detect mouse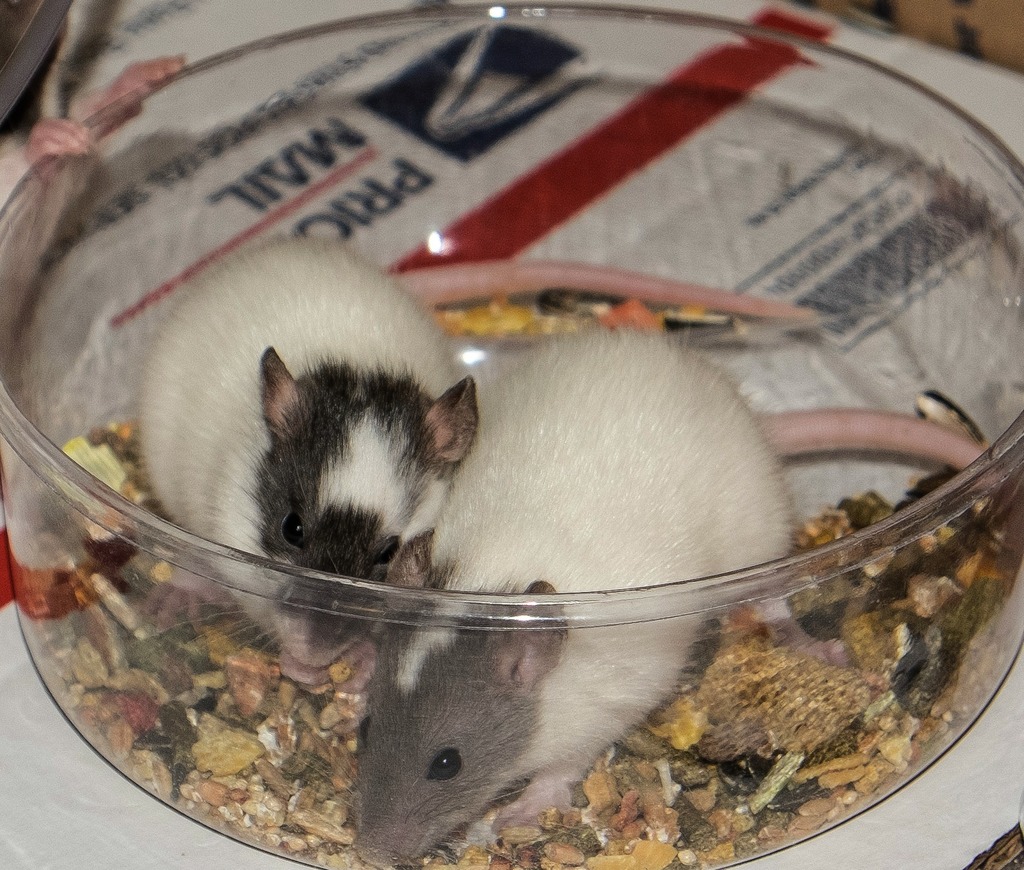
crop(143, 236, 812, 669)
